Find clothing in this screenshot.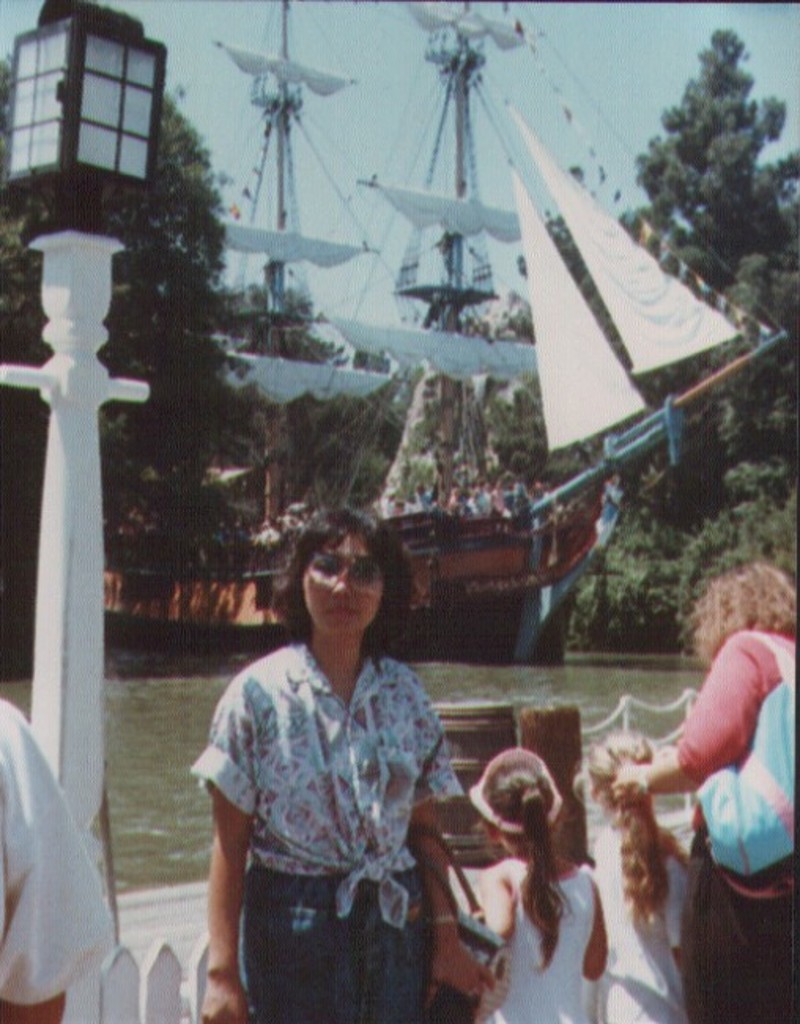
The bounding box for clothing is (657,616,798,1004).
